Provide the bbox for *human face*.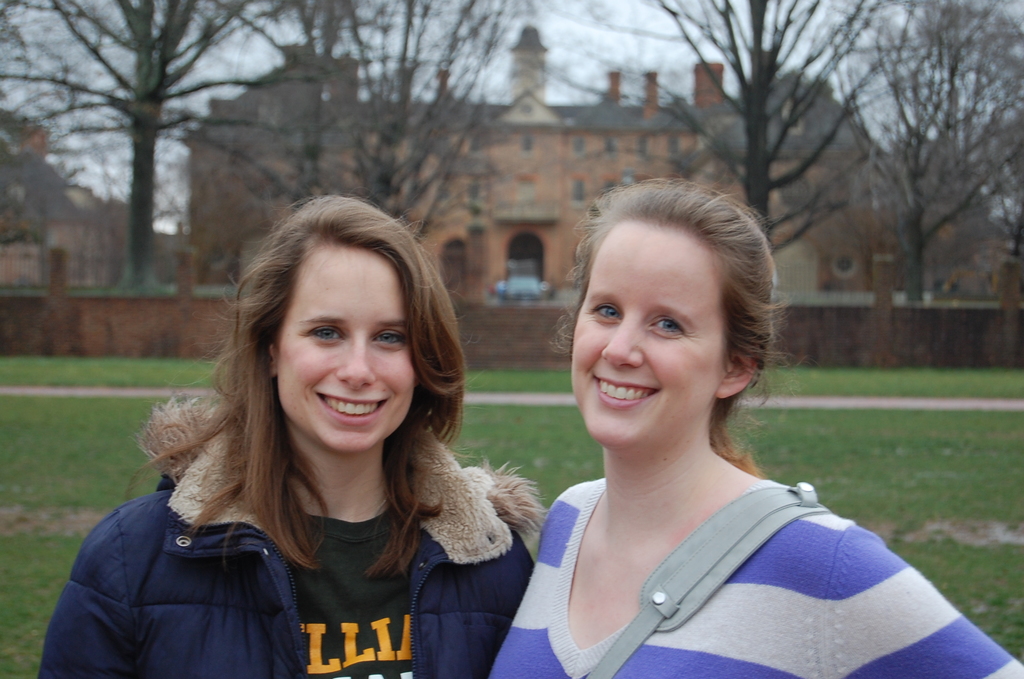
(273, 234, 417, 454).
